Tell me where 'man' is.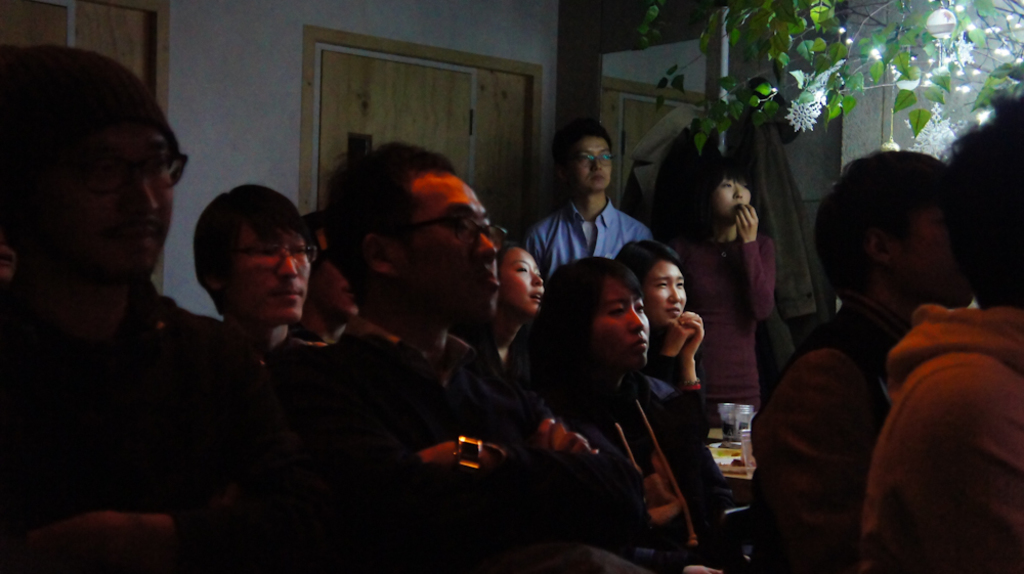
'man' is at select_region(190, 184, 313, 352).
